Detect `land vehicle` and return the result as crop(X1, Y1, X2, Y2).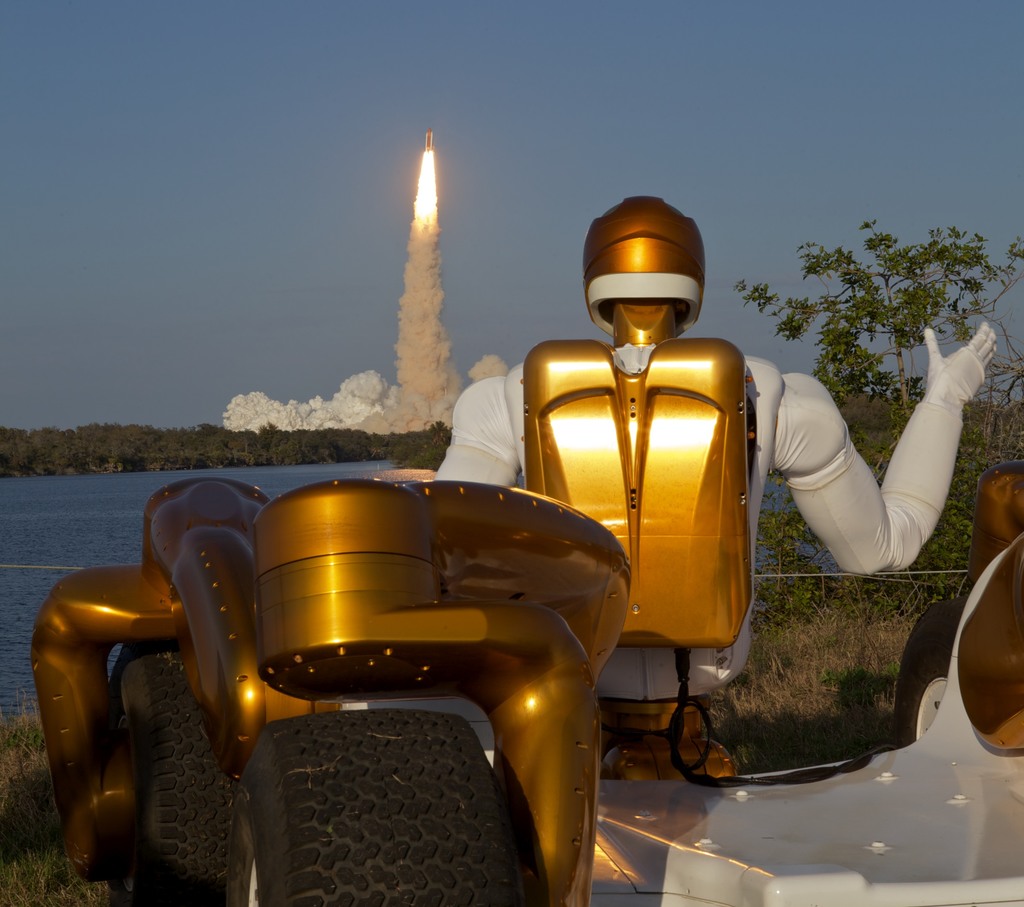
crop(35, 478, 1023, 906).
